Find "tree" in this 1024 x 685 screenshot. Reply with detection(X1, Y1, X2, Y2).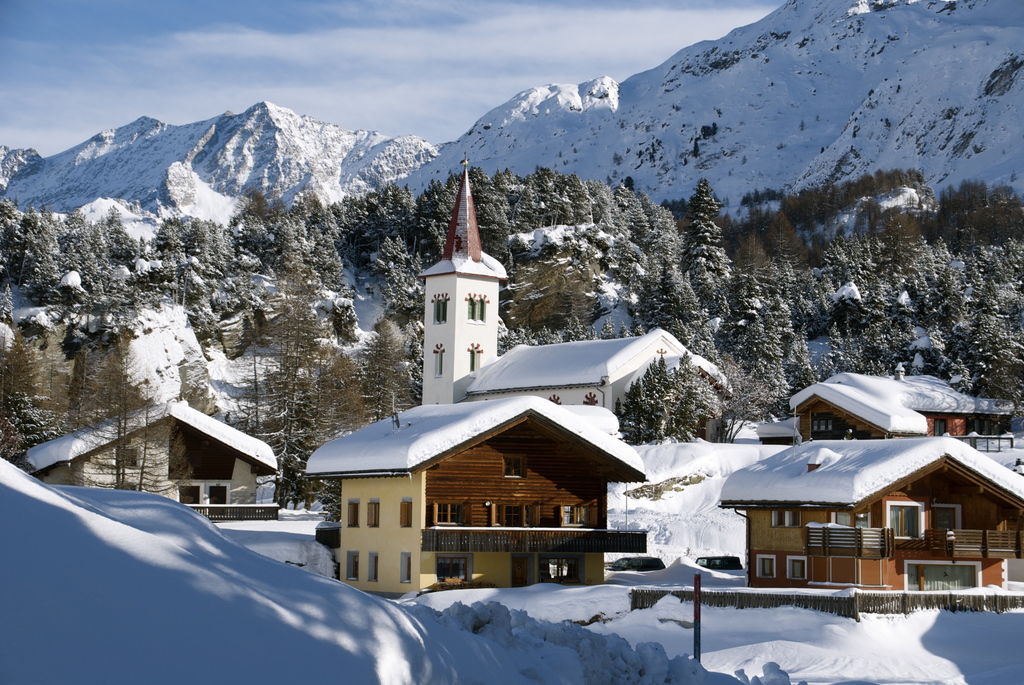
detection(729, 300, 797, 420).
